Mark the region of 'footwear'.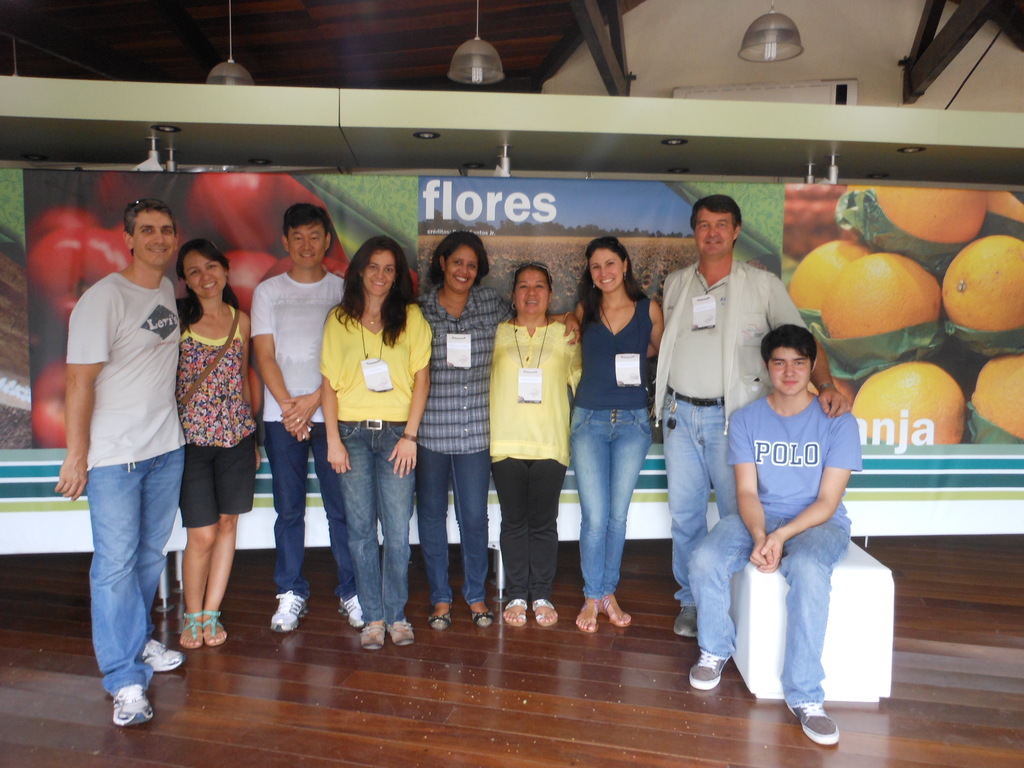
Region: l=388, t=617, r=414, b=648.
